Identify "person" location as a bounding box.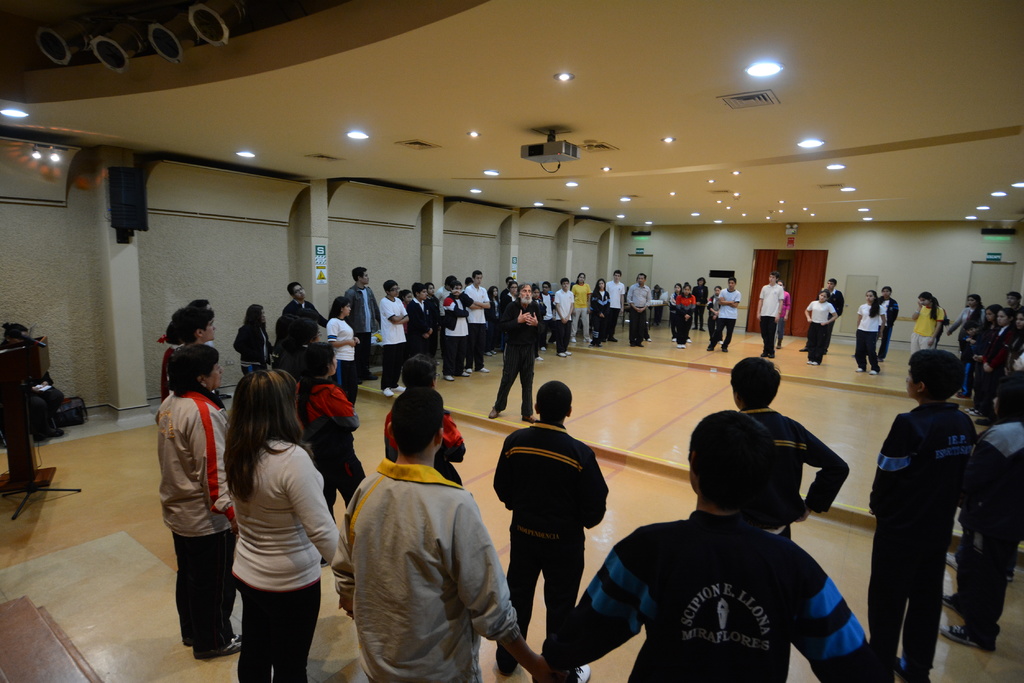
{"left": 339, "top": 262, "right": 383, "bottom": 392}.
